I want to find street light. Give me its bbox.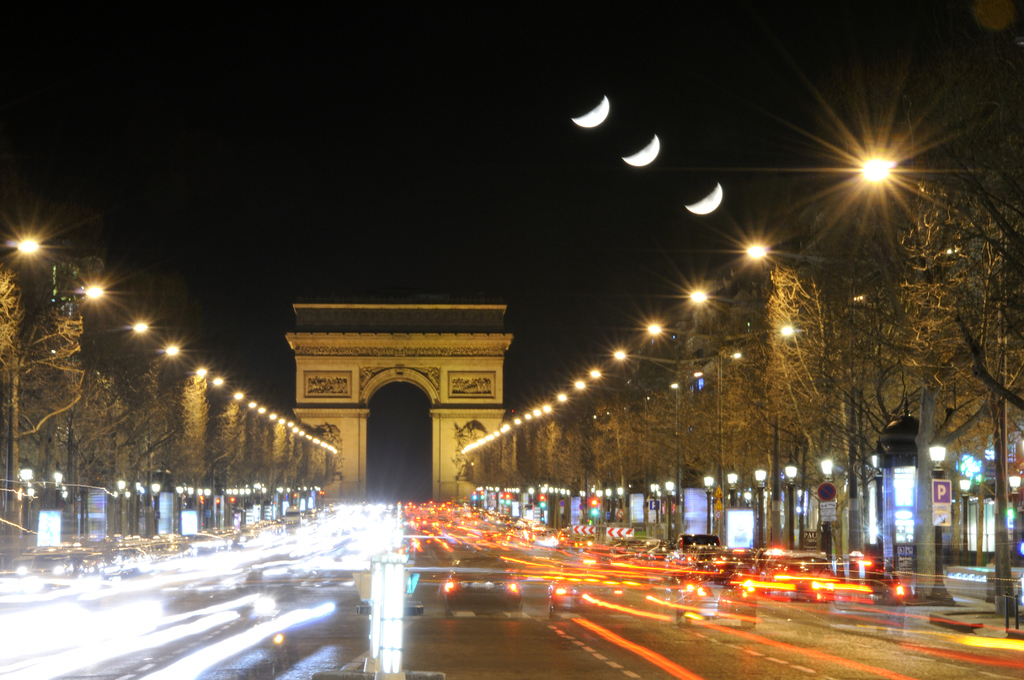
box=[703, 473, 715, 538].
